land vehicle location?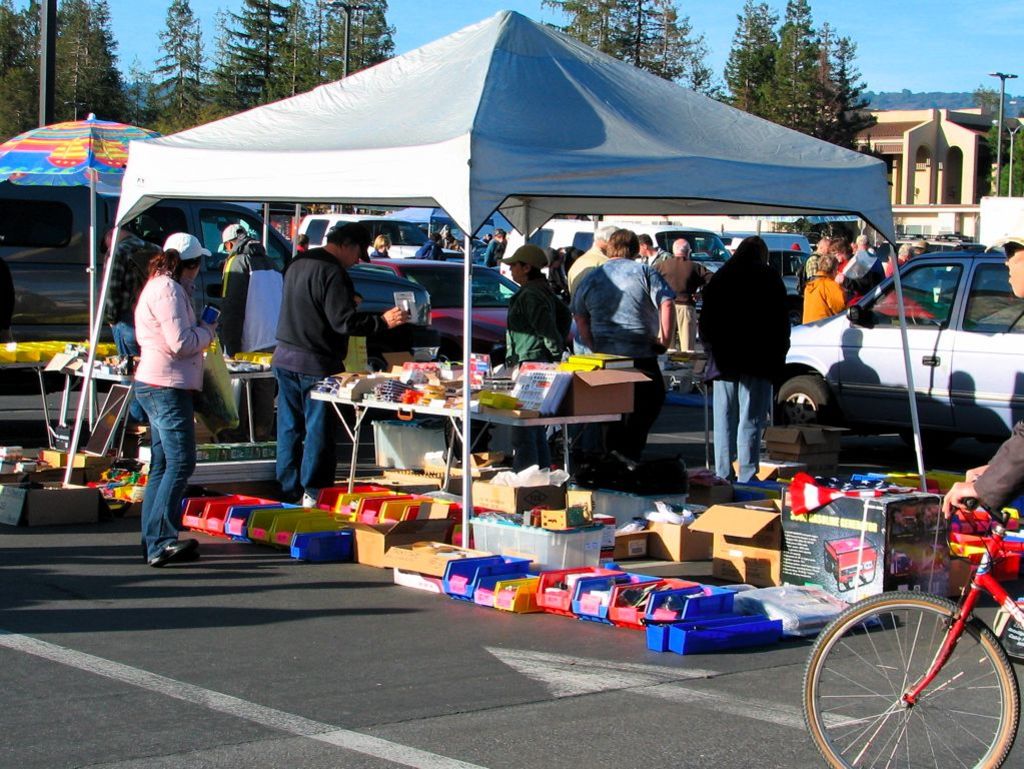
<box>776,237,1023,481</box>
